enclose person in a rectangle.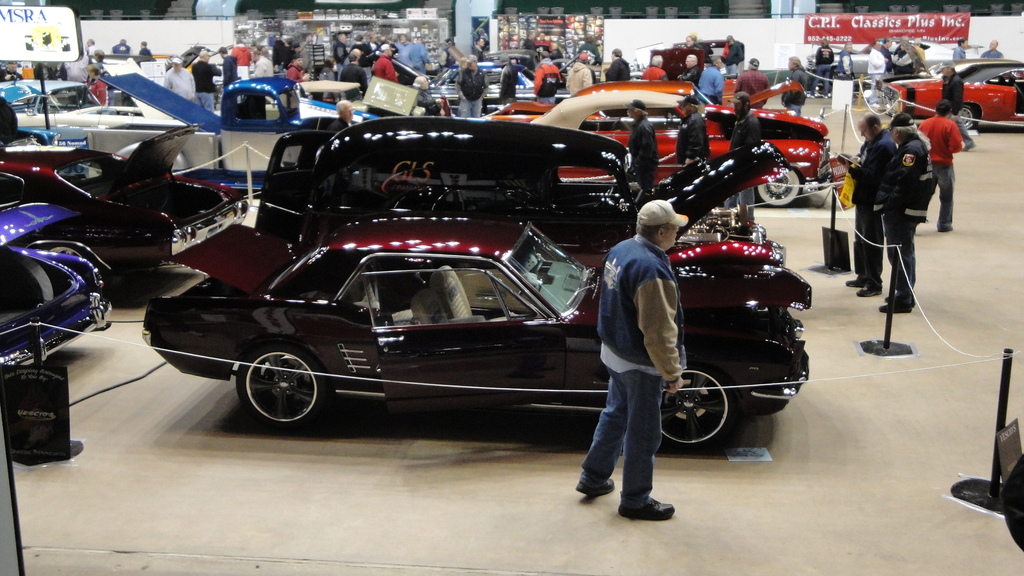
box(492, 56, 525, 108).
